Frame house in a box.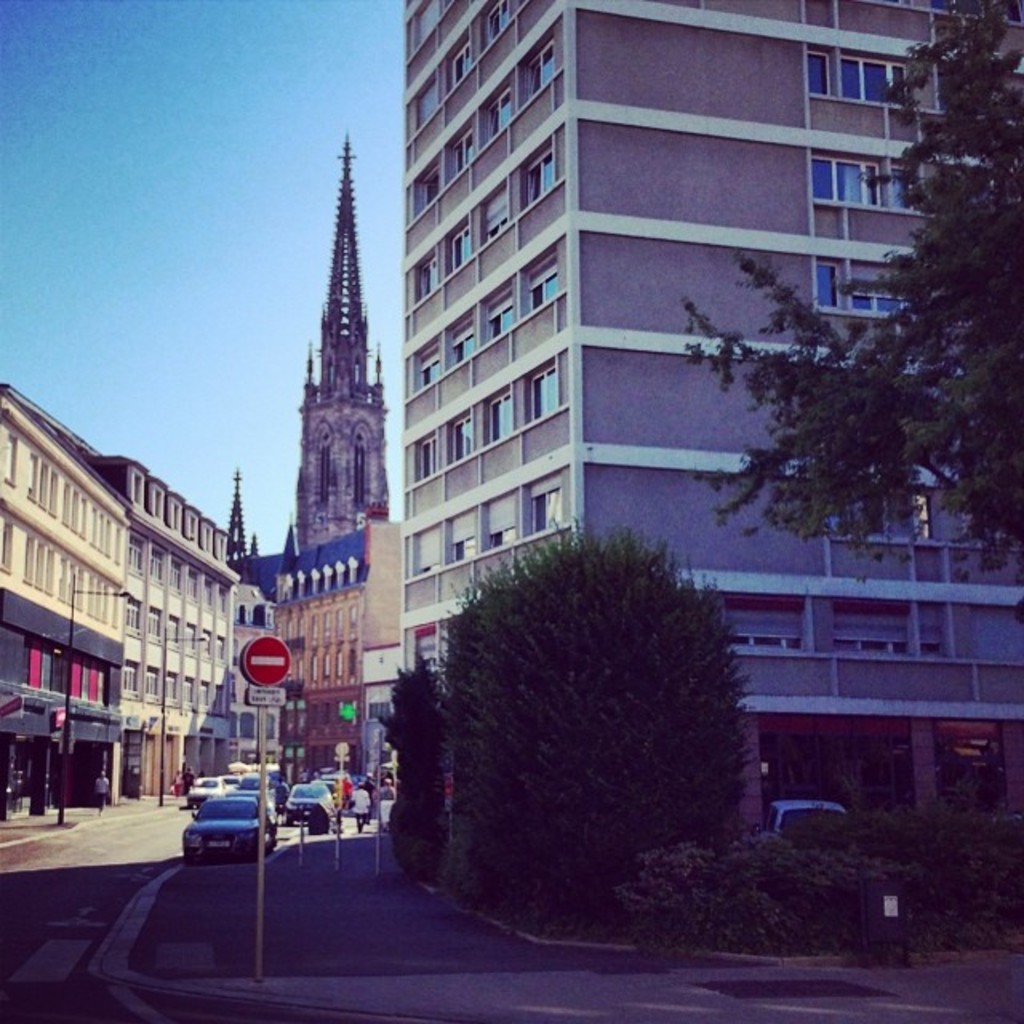
238 530 285 754.
